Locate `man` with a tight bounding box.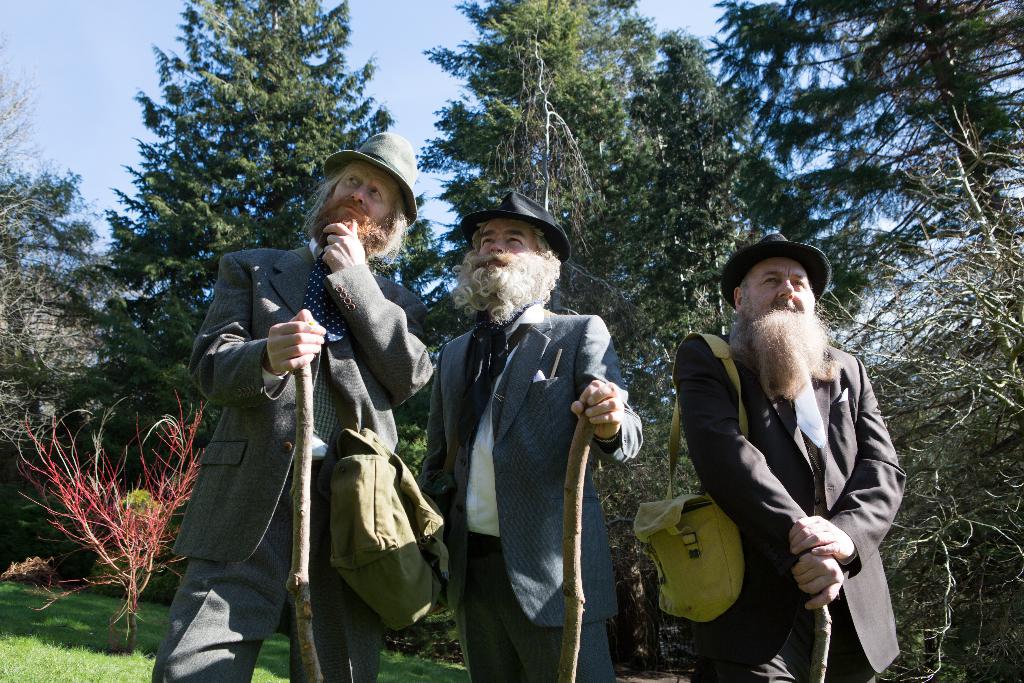
416 189 642 682.
